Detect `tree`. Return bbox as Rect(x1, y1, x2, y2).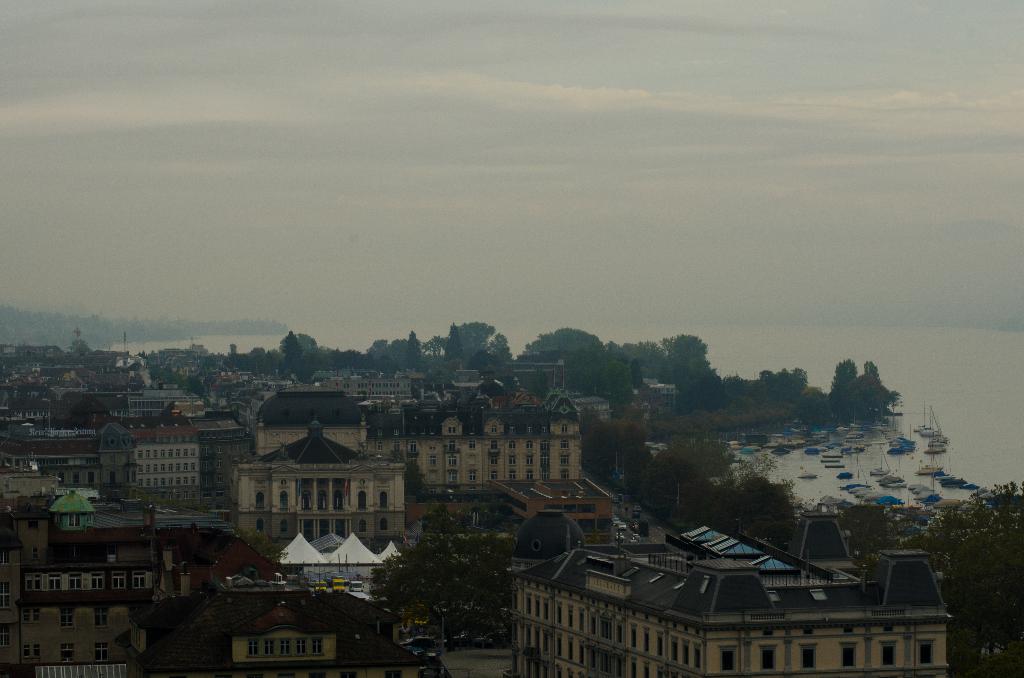
Rect(200, 351, 227, 371).
